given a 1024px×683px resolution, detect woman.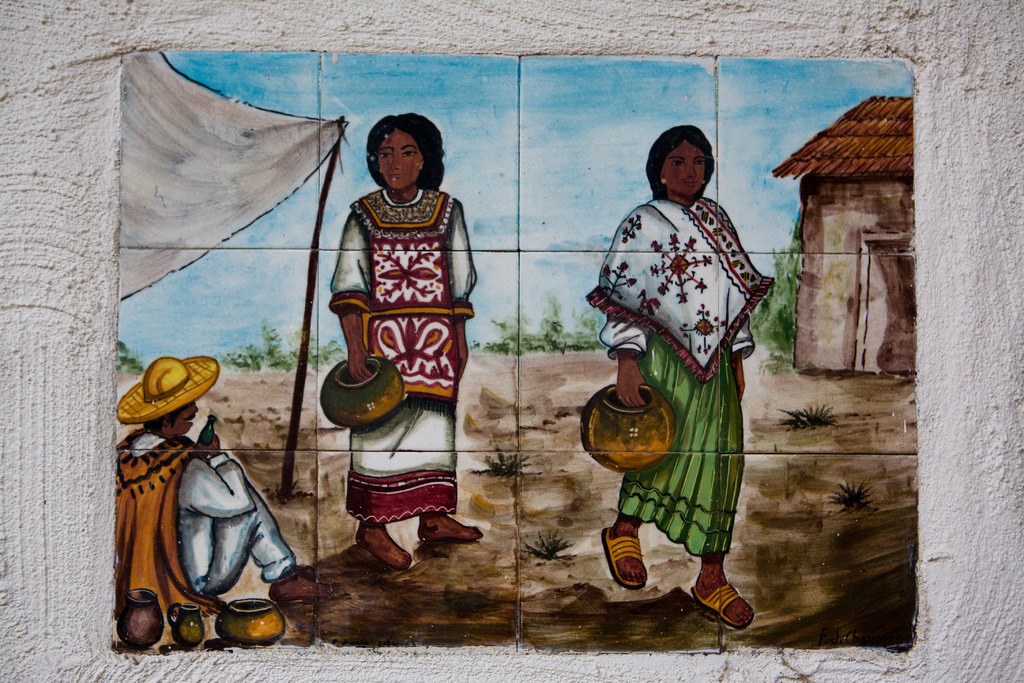
[x1=589, y1=106, x2=778, y2=611].
